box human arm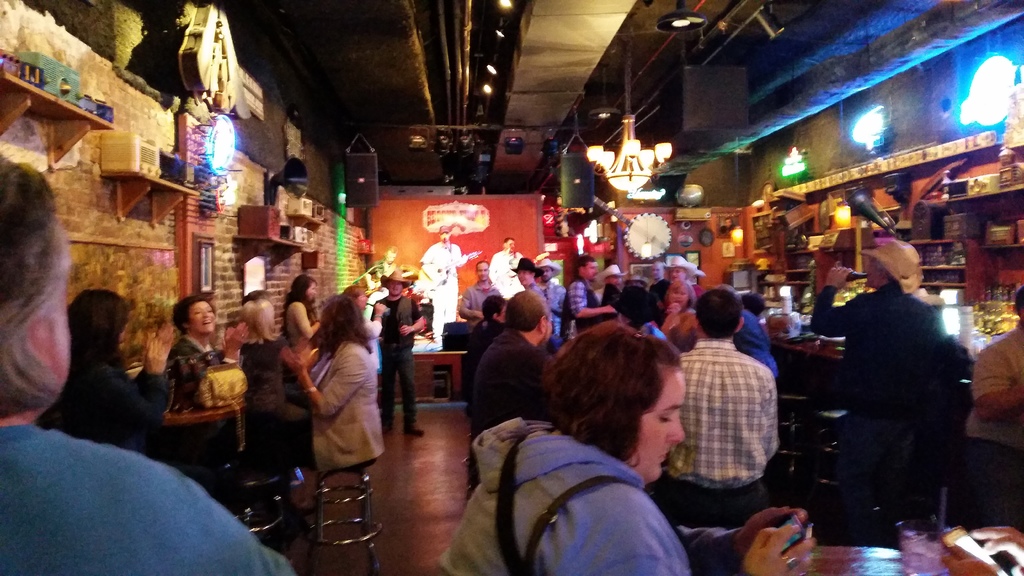
box(359, 303, 387, 340)
